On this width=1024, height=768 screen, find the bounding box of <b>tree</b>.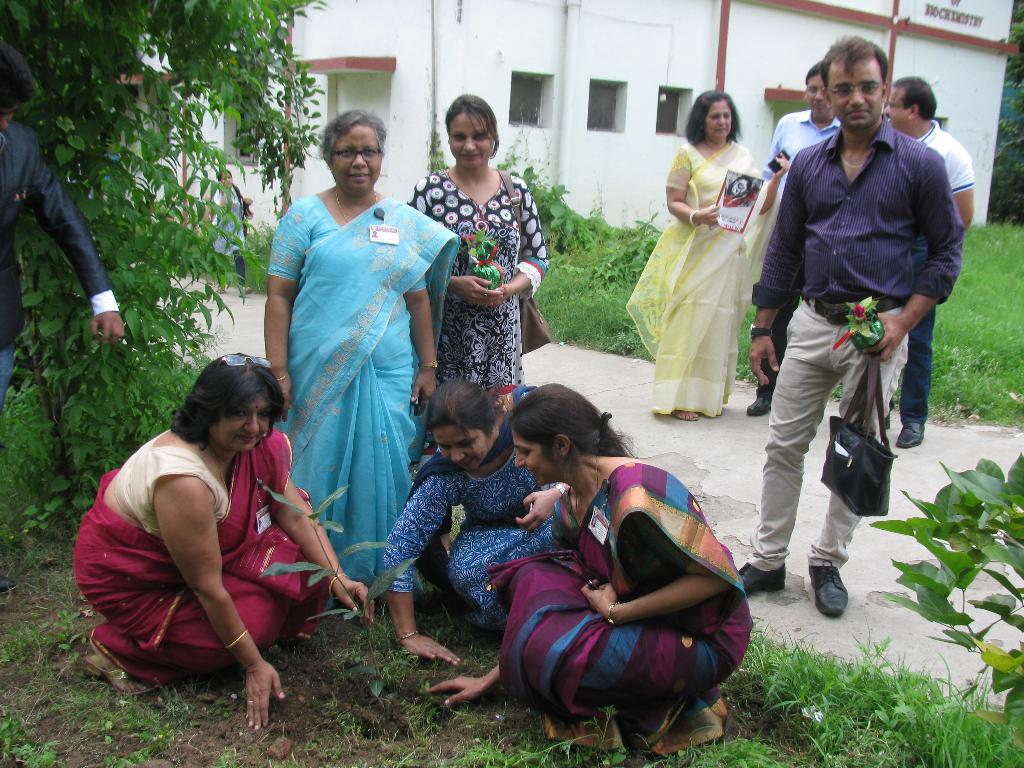
Bounding box: [10, 19, 319, 399].
